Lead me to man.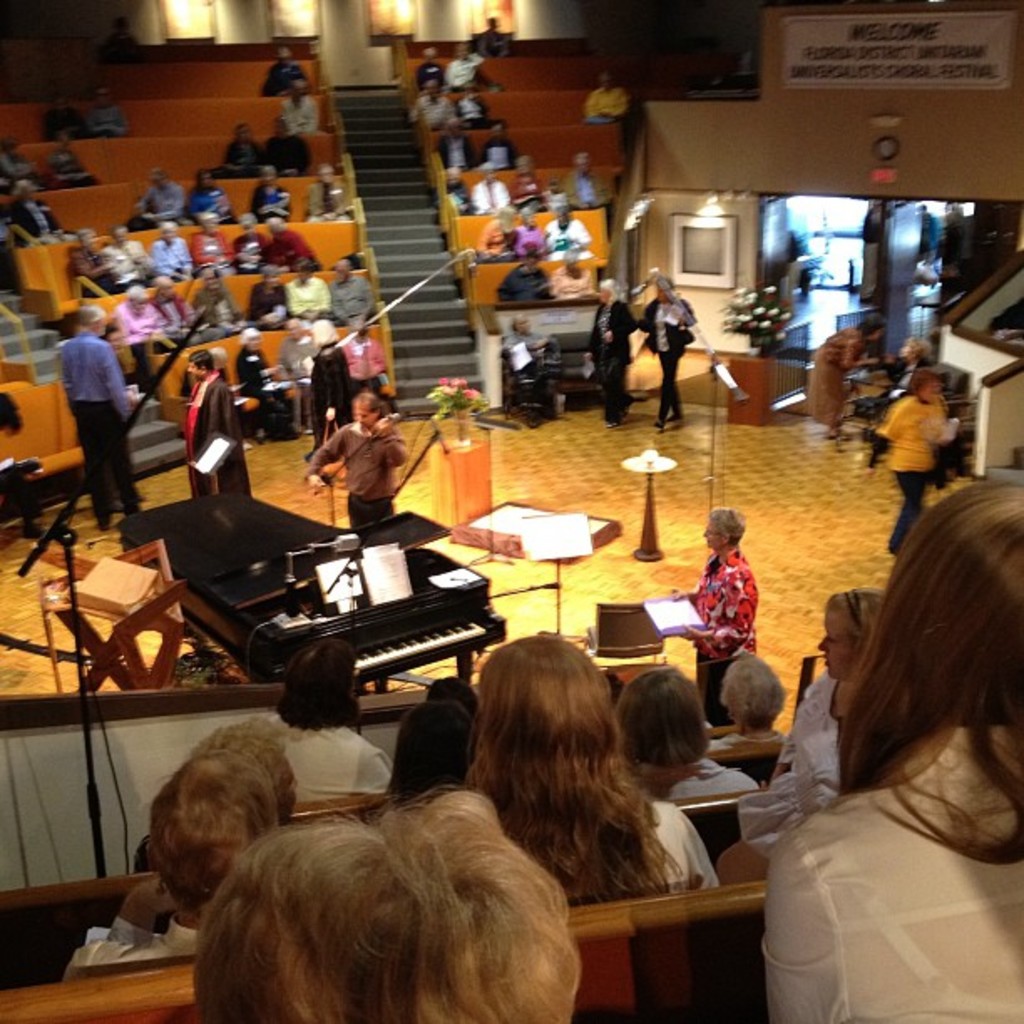
Lead to [left=475, top=161, right=515, bottom=206].
